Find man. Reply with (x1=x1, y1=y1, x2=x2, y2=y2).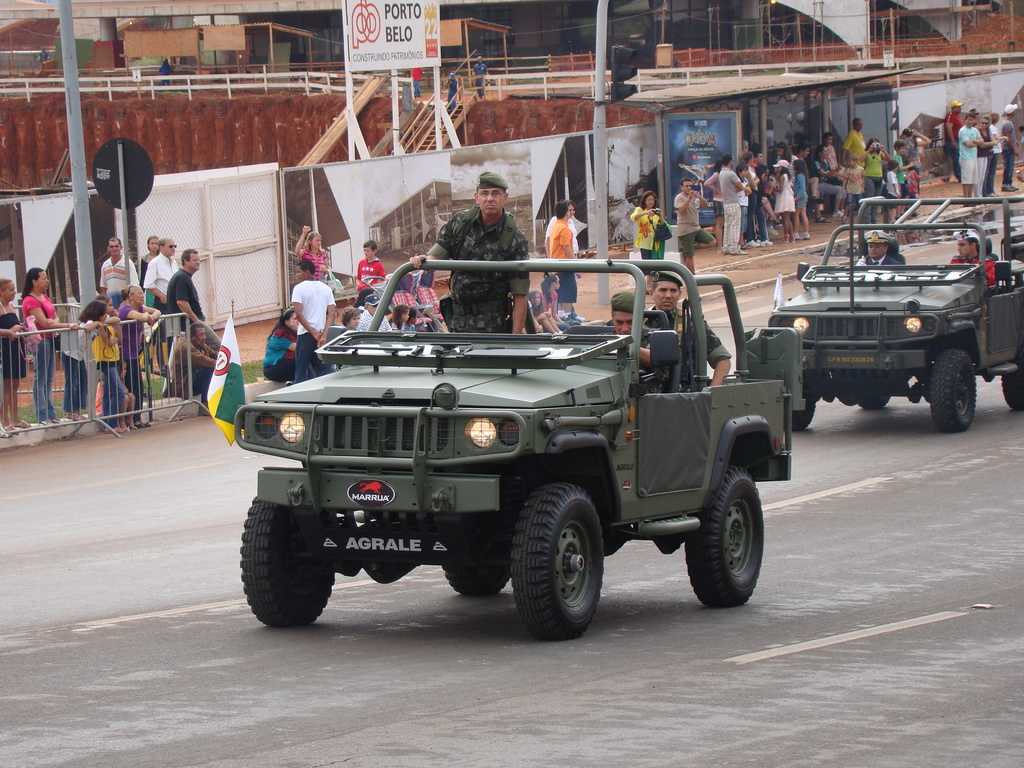
(x1=671, y1=178, x2=717, y2=274).
